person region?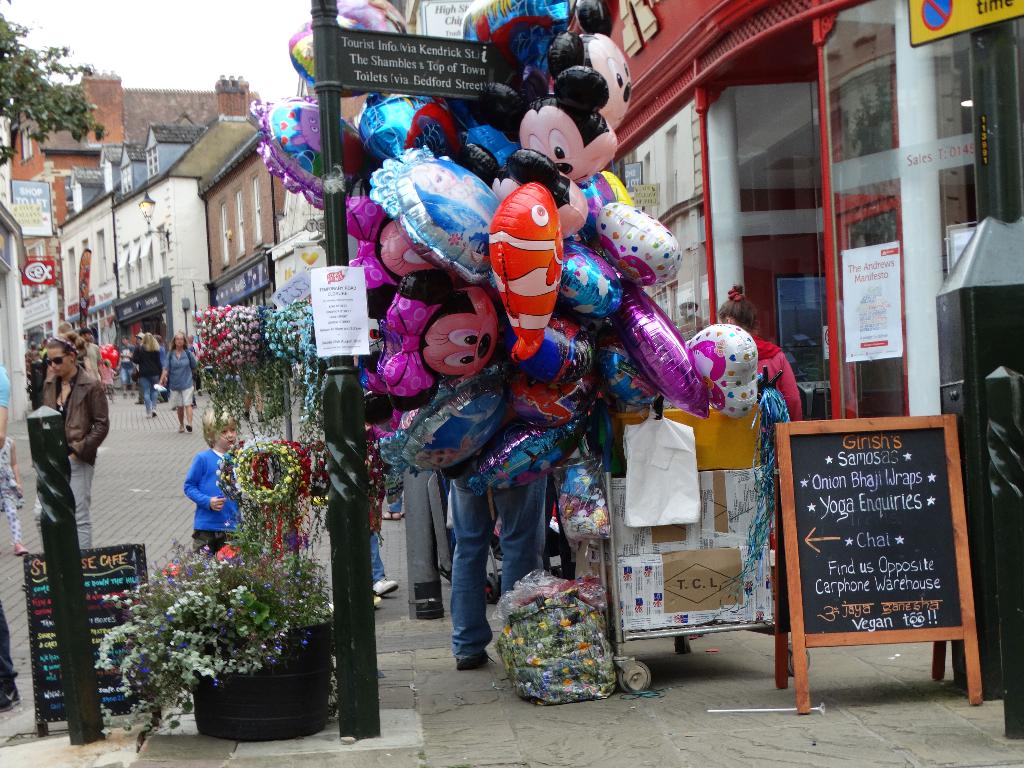
box=[159, 335, 196, 436]
